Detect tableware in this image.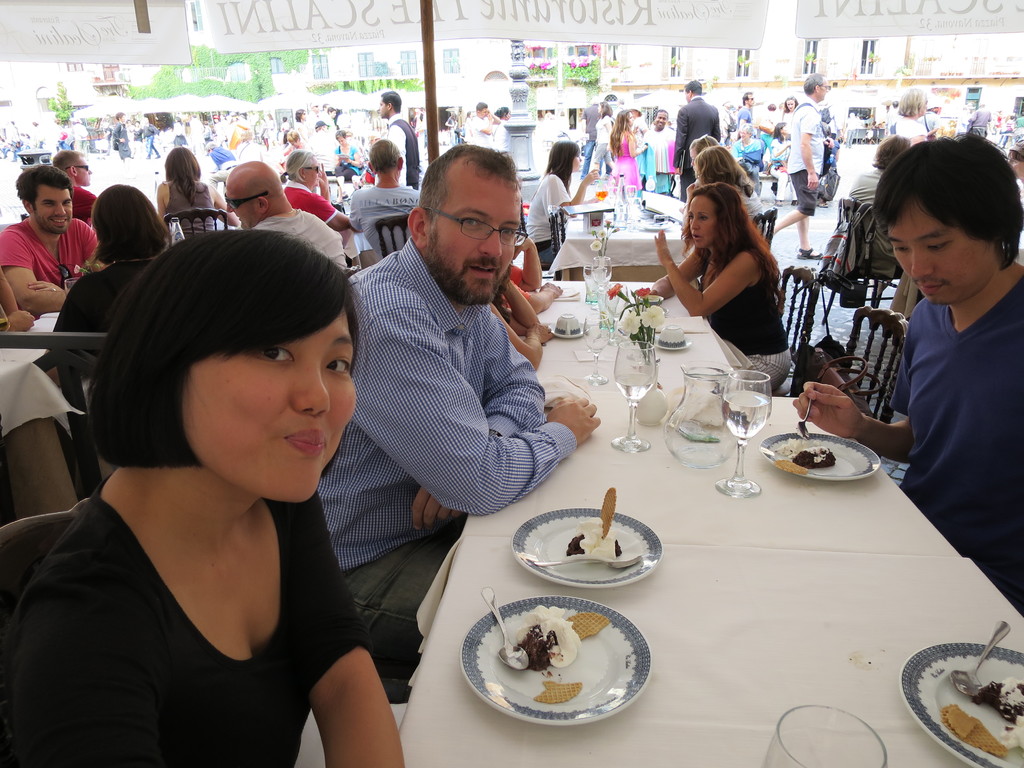
Detection: <box>620,182,645,236</box>.
